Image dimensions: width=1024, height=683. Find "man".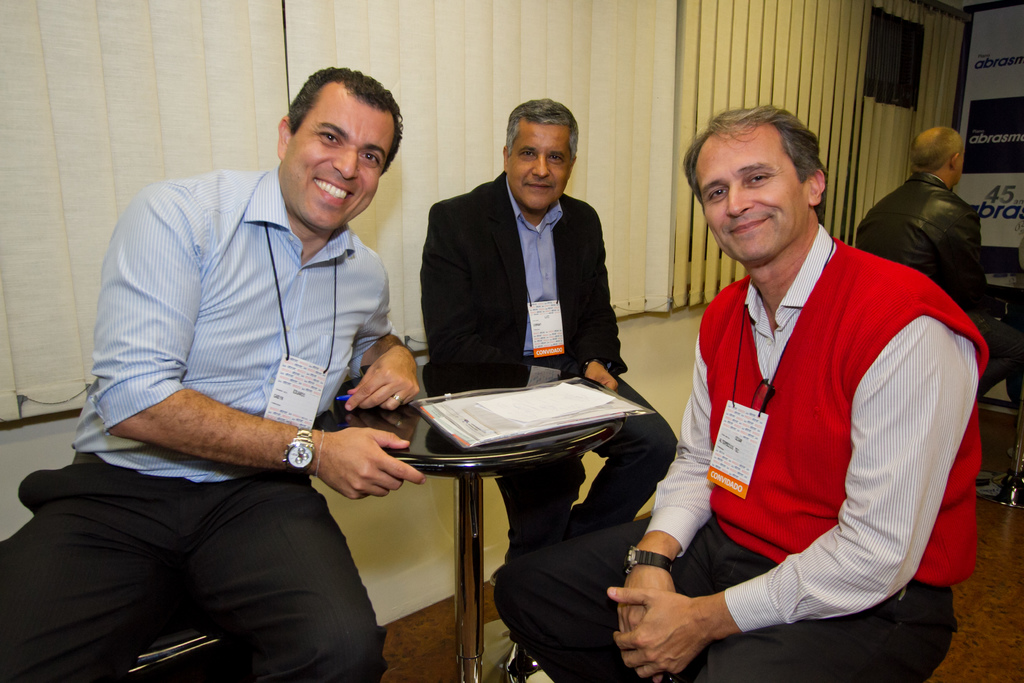
crop(493, 105, 989, 682).
